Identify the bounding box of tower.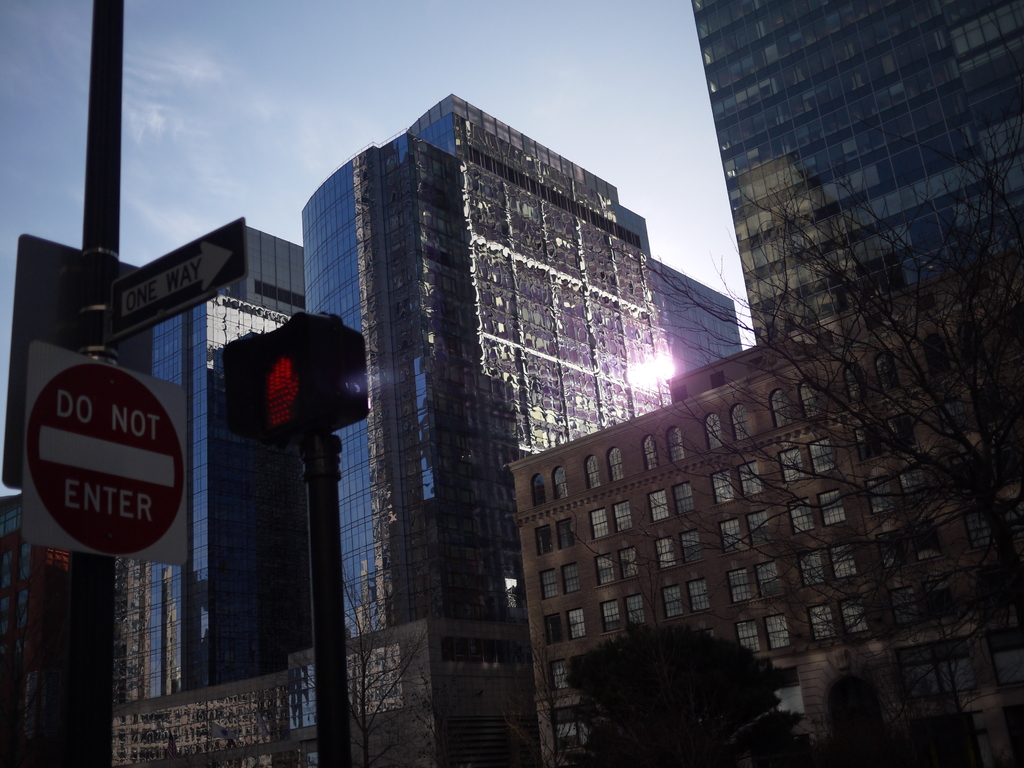
select_region(108, 217, 308, 705).
